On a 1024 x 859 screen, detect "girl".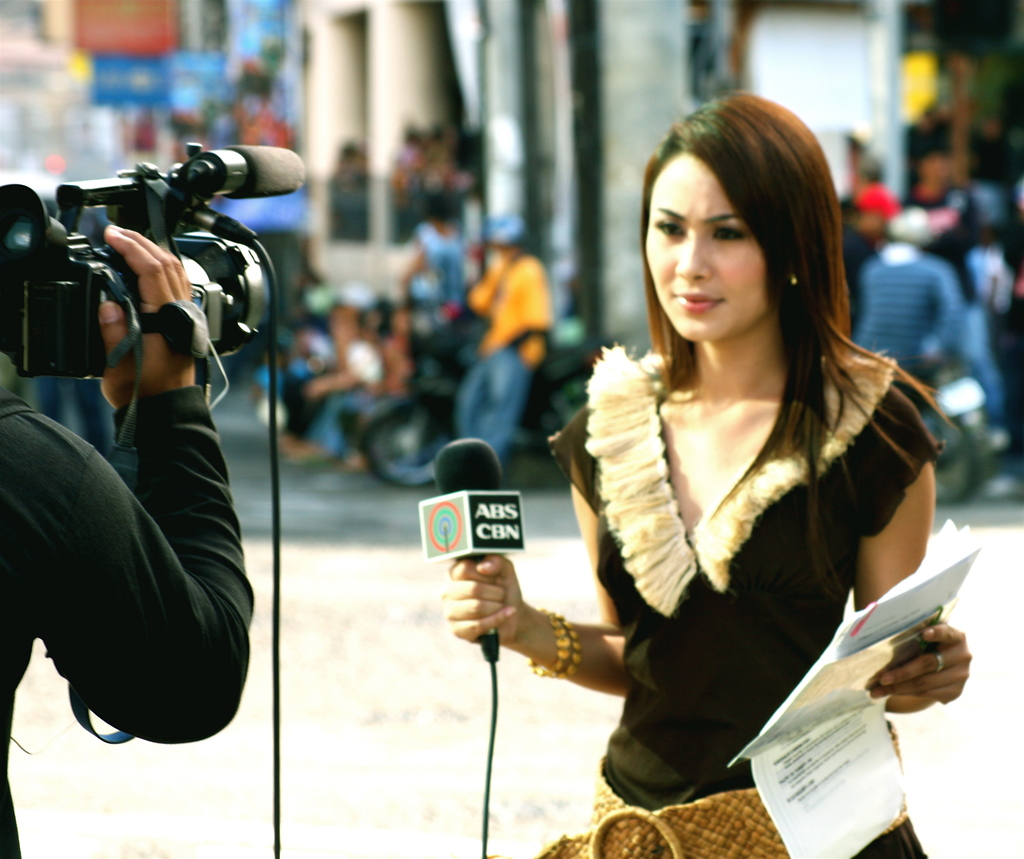
441/92/970/858.
